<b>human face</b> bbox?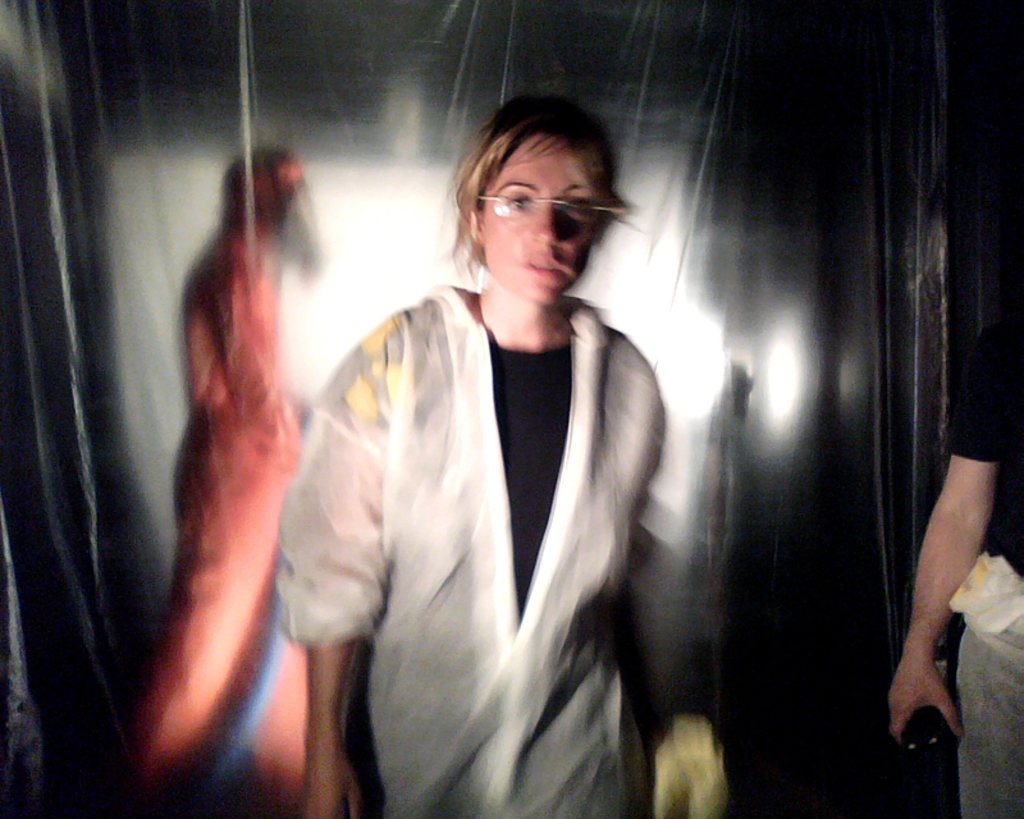
Rect(481, 129, 607, 310)
